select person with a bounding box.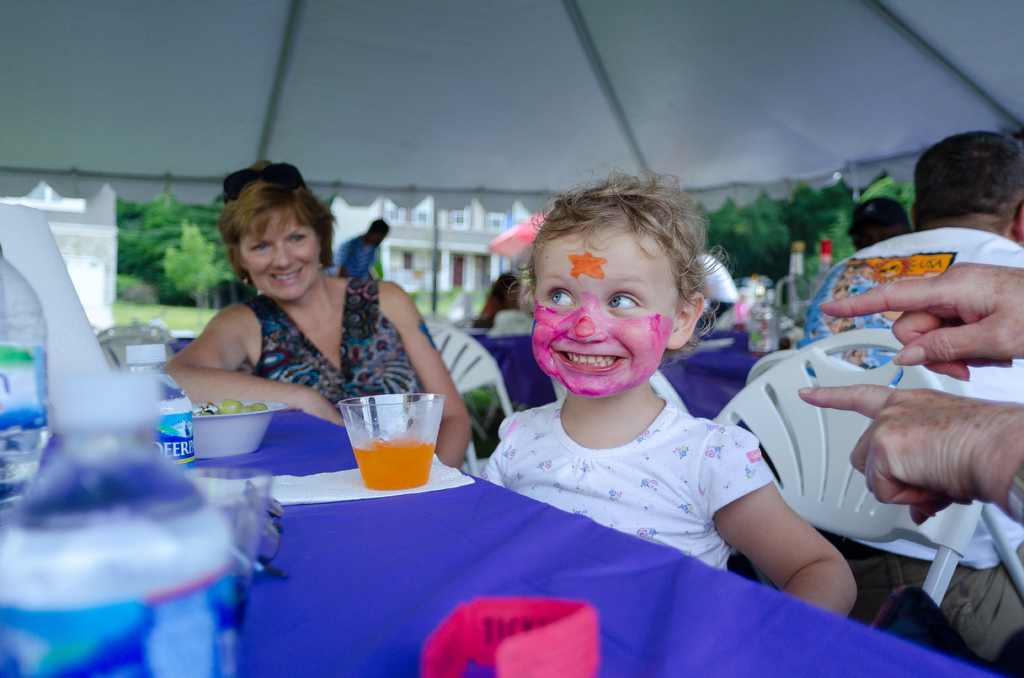
(792, 257, 1023, 522).
